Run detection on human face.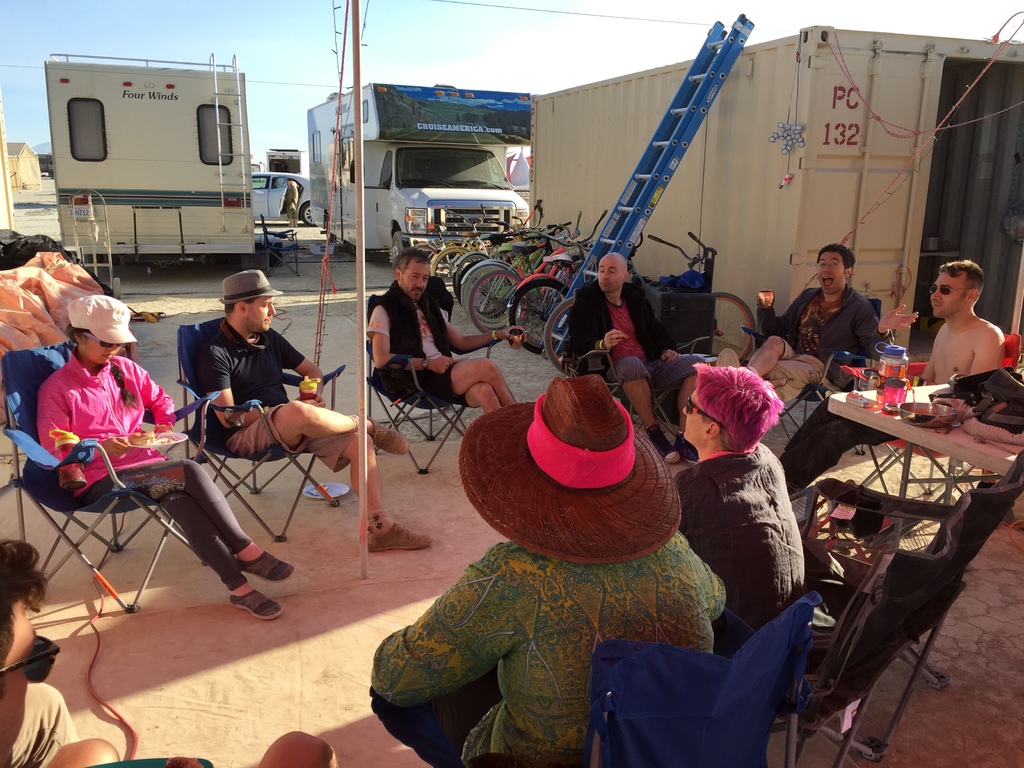
Result: 251 300 276 332.
